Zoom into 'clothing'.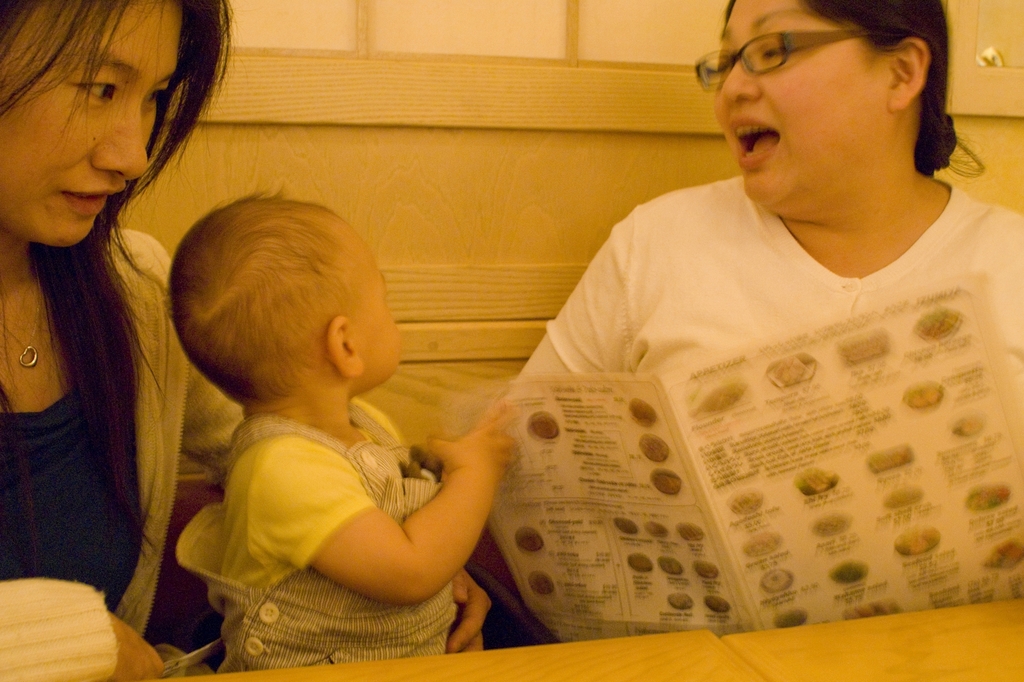
Zoom target: 499,172,1023,395.
